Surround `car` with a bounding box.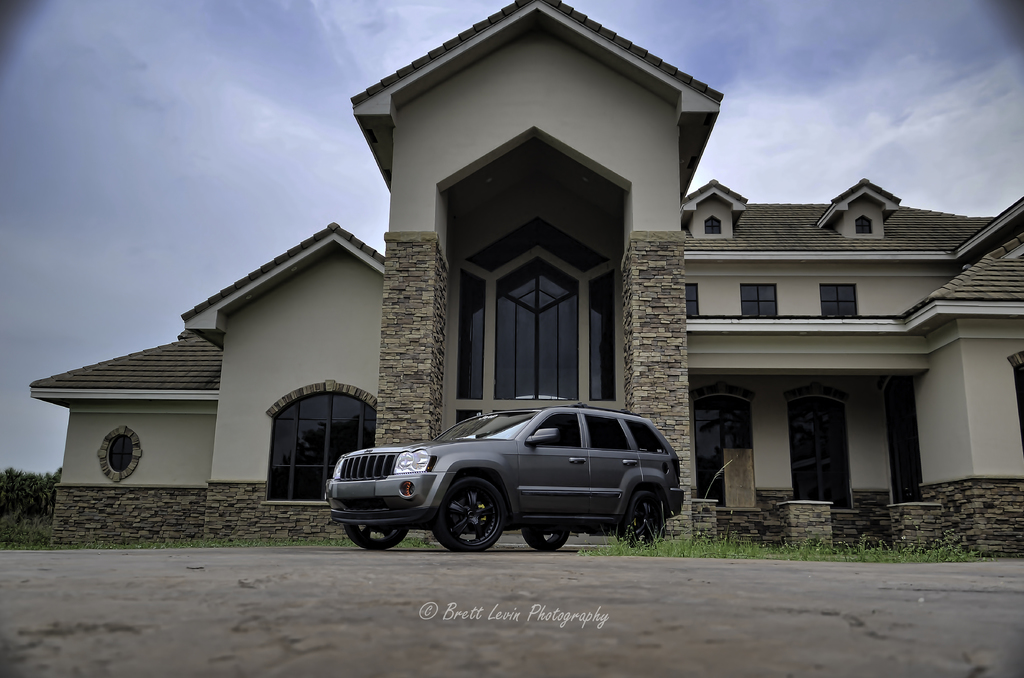
bbox=[321, 400, 696, 554].
